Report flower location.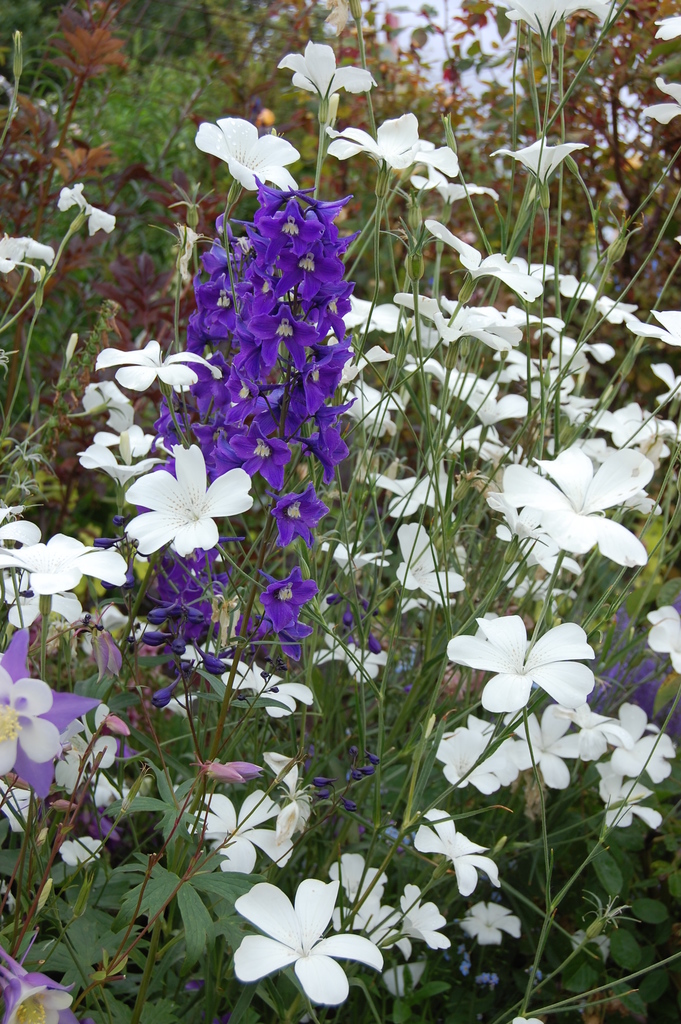
Report: [left=415, top=803, right=503, bottom=888].
